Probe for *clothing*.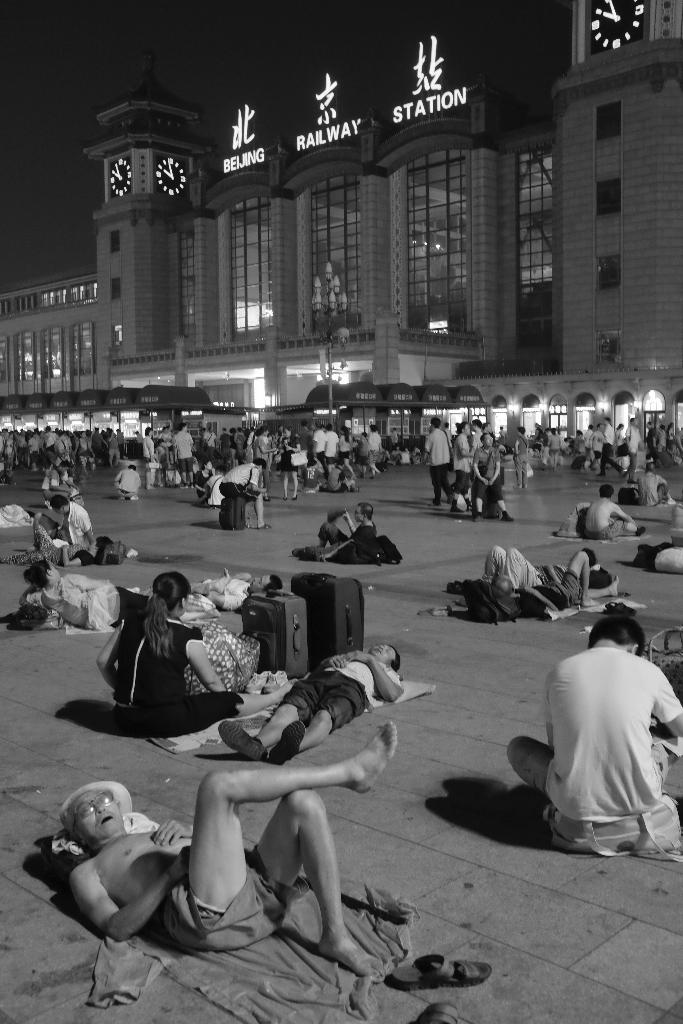
Probe result: (x1=298, y1=516, x2=378, y2=567).
